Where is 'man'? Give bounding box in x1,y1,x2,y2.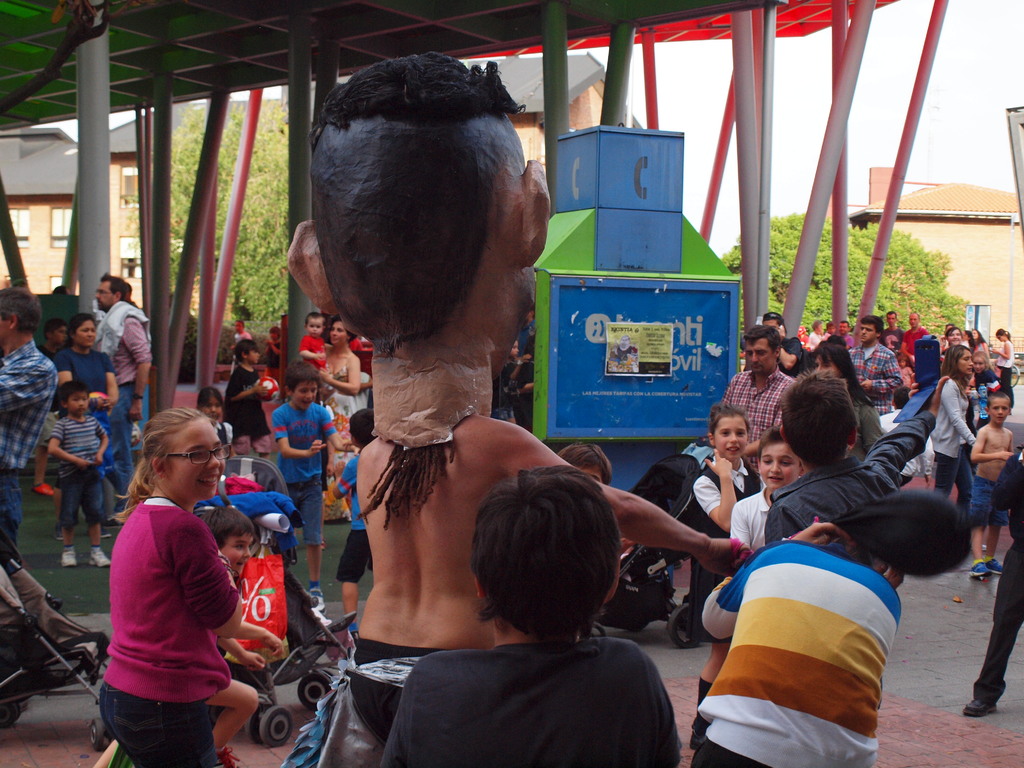
843,310,909,415.
